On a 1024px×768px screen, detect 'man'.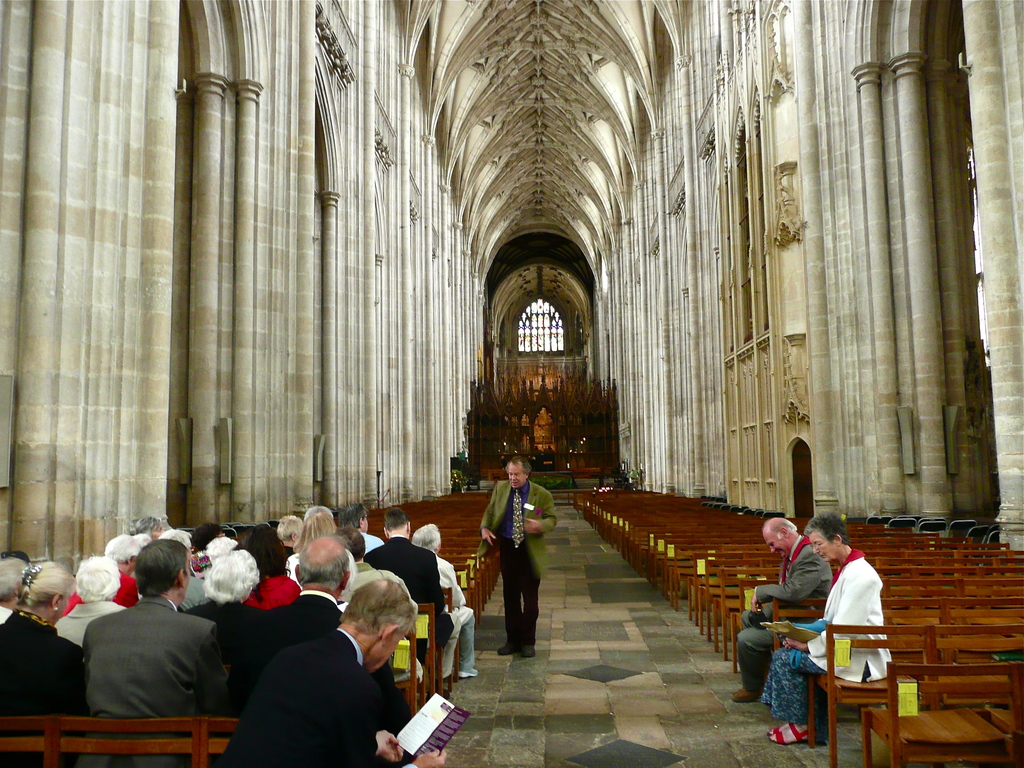
Rect(229, 538, 353, 715).
